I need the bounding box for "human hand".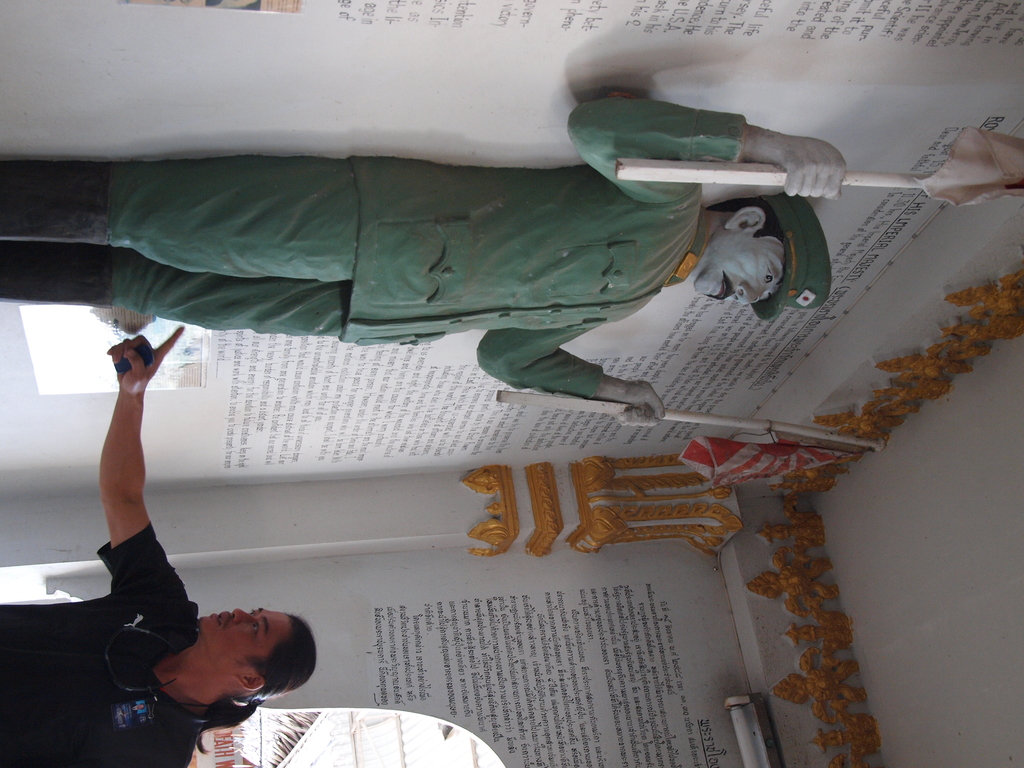
Here it is: bbox=(613, 378, 666, 428).
